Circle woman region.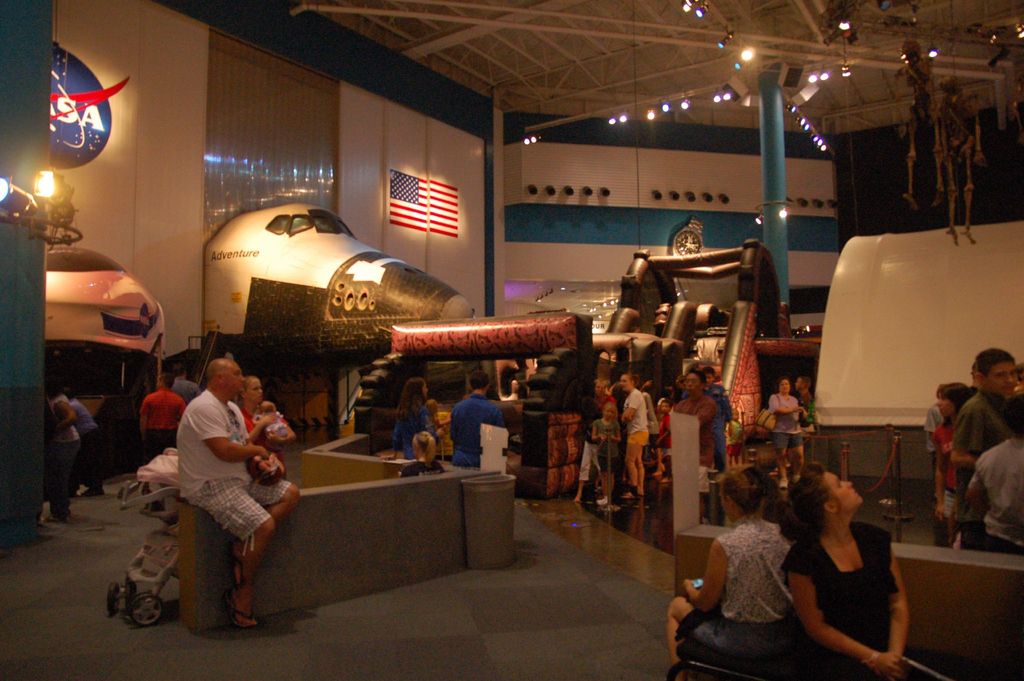
Region: rect(385, 376, 446, 461).
